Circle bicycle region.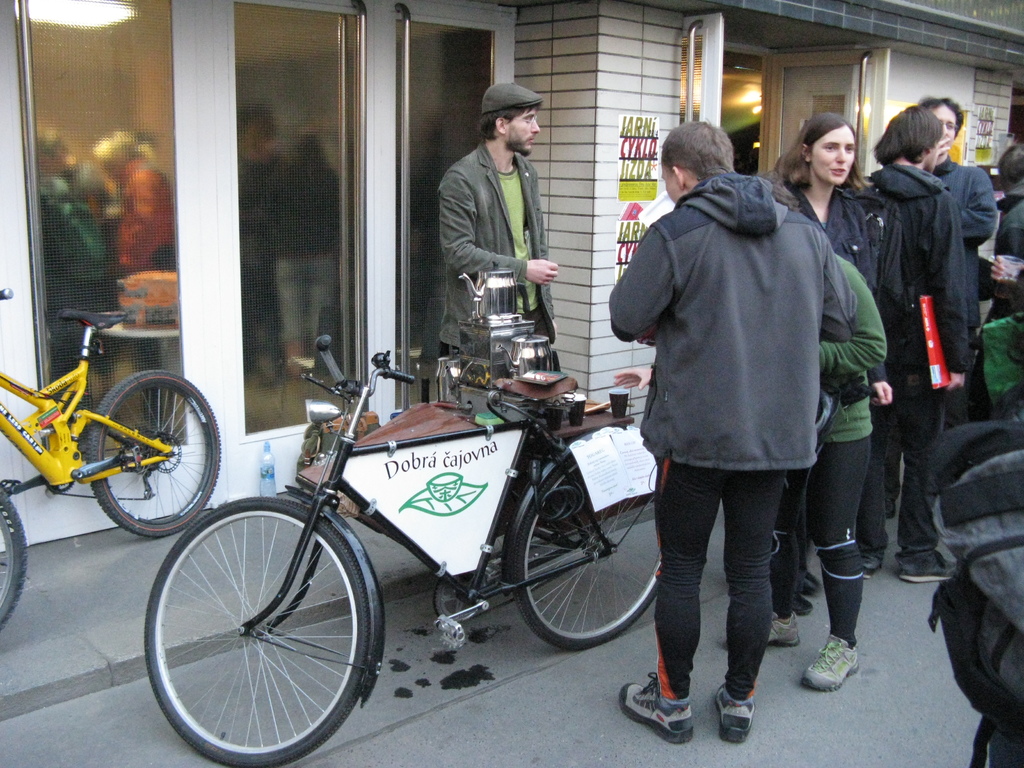
Region: [x1=152, y1=320, x2=671, y2=742].
